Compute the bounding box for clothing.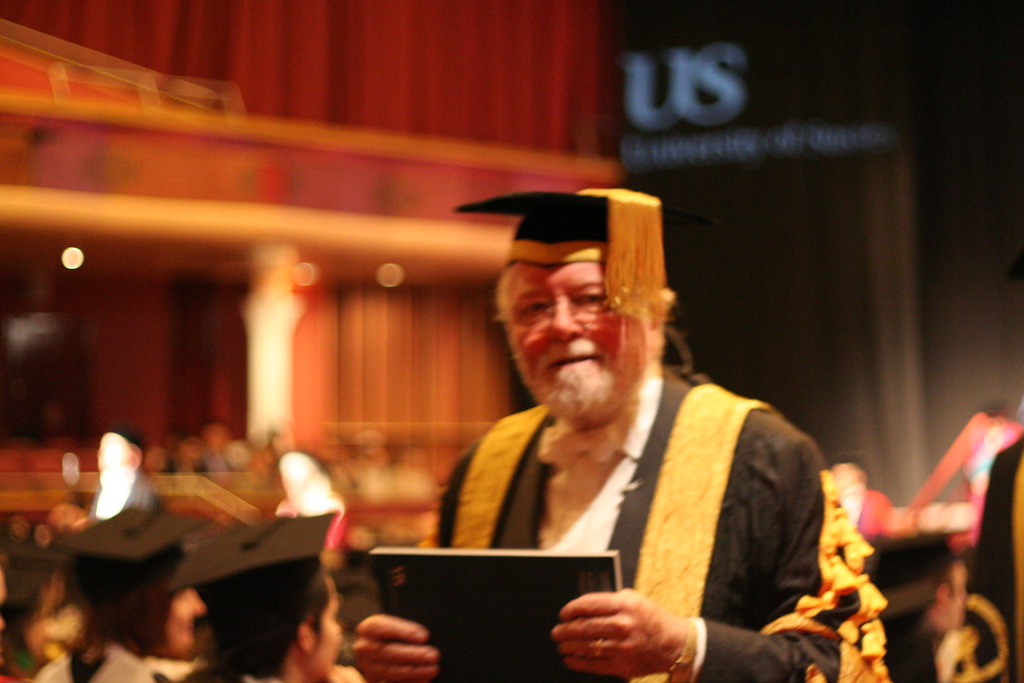
426, 314, 852, 670.
